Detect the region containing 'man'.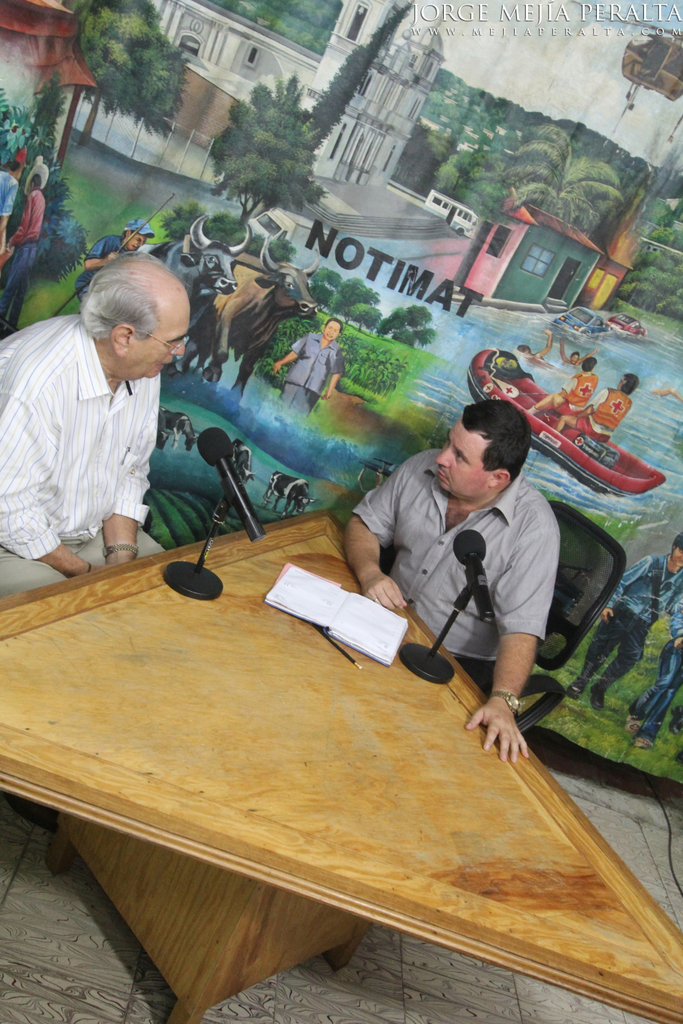
l=0, t=158, r=45, b=326.
